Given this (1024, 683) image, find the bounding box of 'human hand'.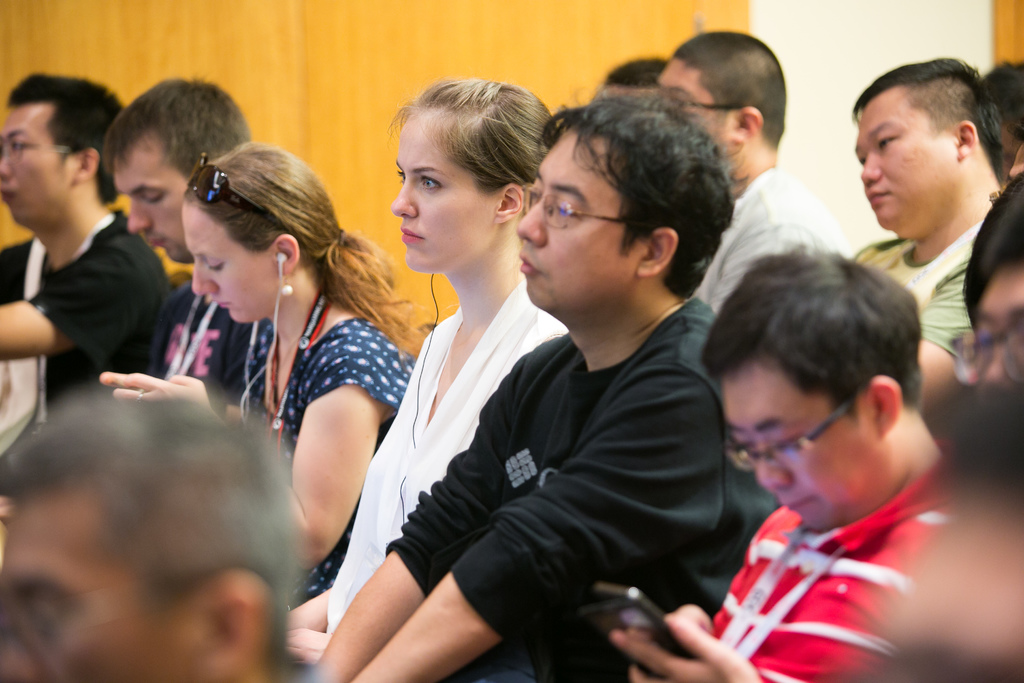
<bbox>612, 614, 762, 682</bbox>.
